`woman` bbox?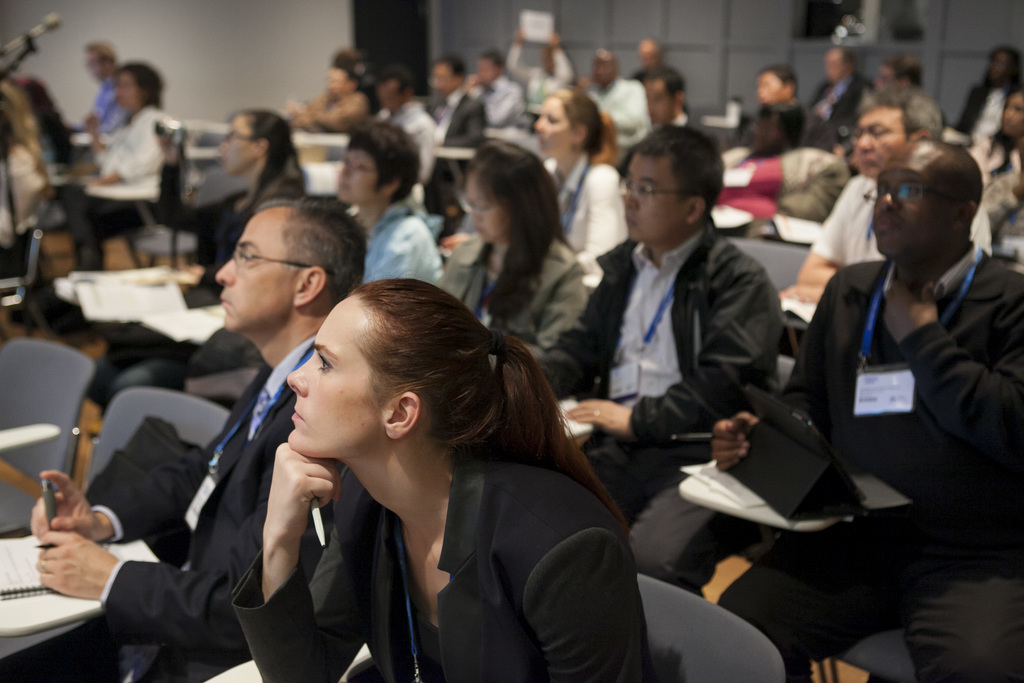
(left=173, top=253, right=647, bottom=682)
